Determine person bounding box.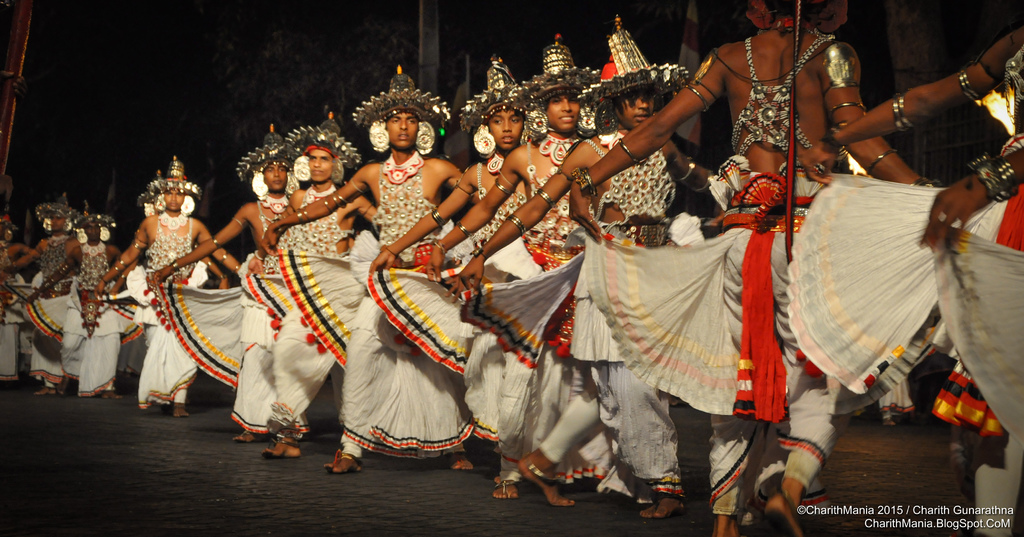
Determined: <region>144, 126, 298, 443</region>.
